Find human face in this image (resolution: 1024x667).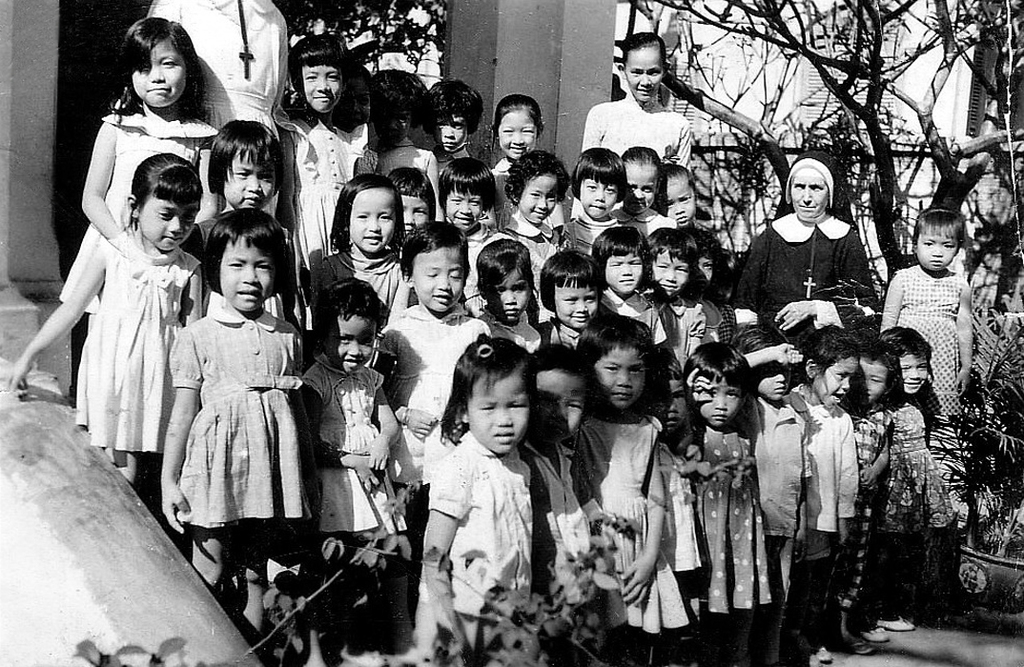
900,352,925,394.
